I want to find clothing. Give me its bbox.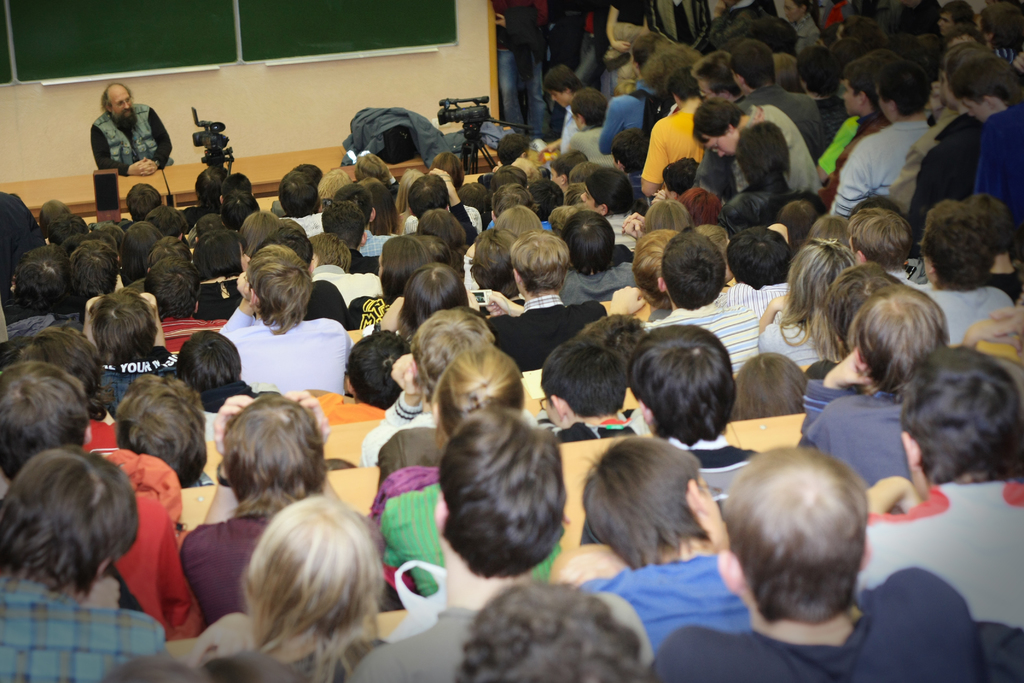
x1=462 y1=257 x2=490 y2=291.
